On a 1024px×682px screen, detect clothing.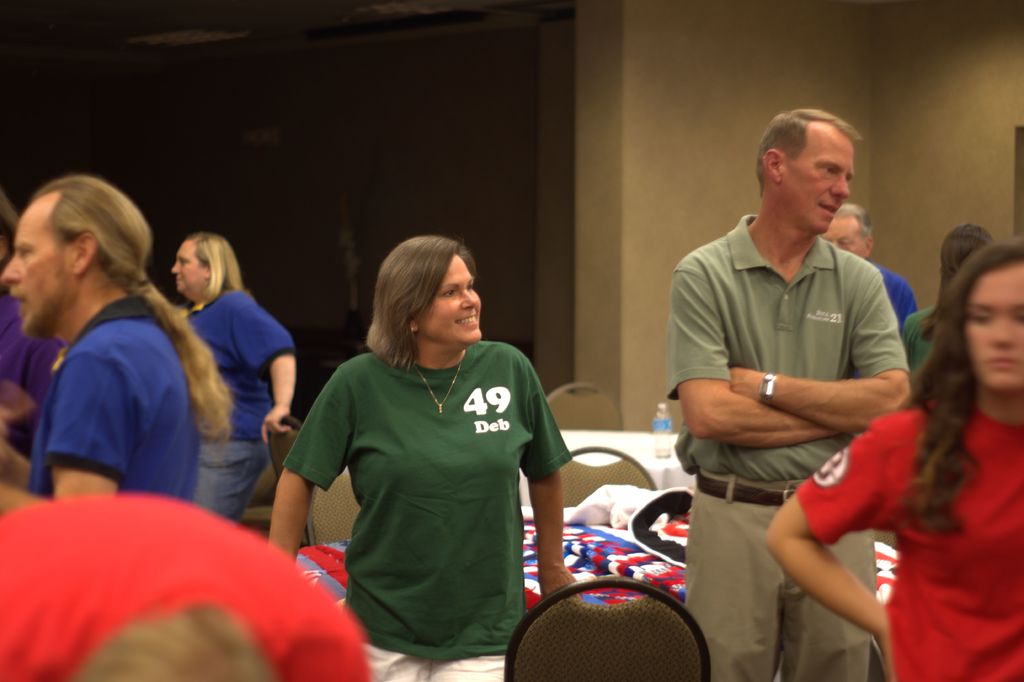
BBox(803, 372, 1023, 681).
